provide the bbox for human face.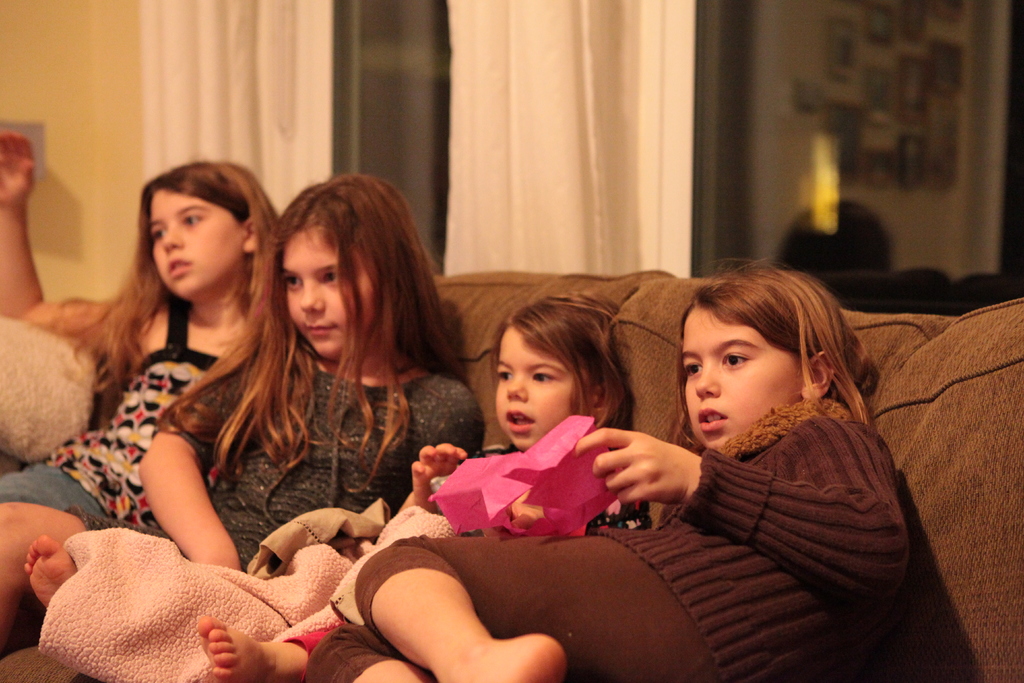
(150, 186, 246, 304).
